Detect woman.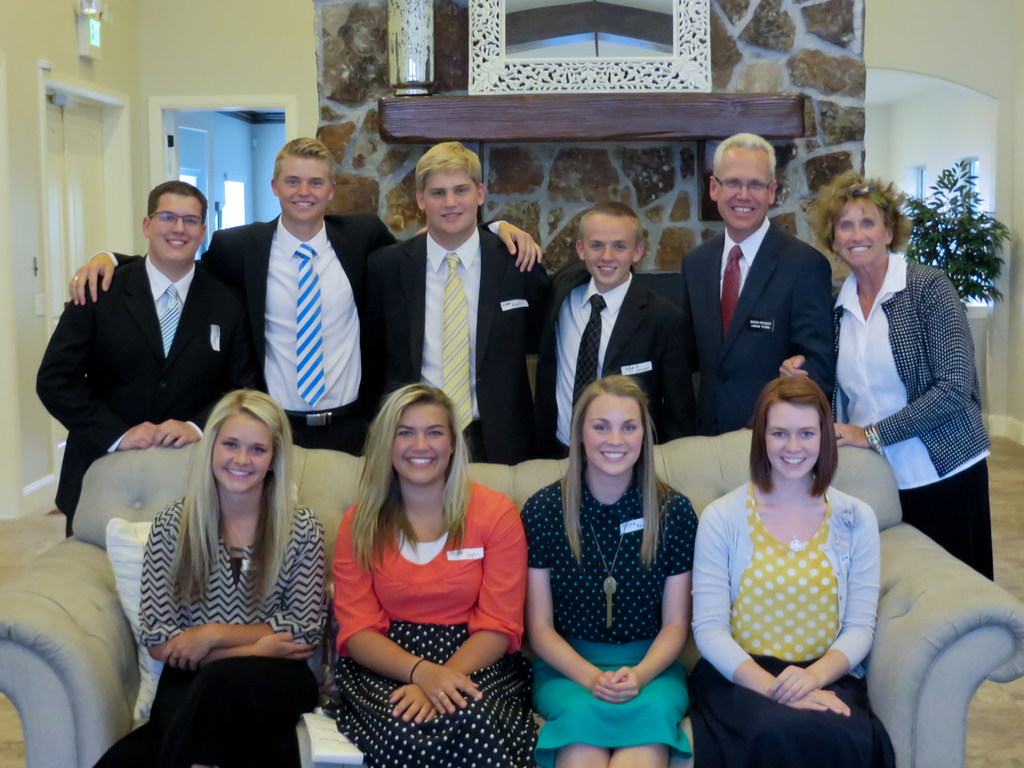
Detected at <region>682, 357, 886, 755</region>.
